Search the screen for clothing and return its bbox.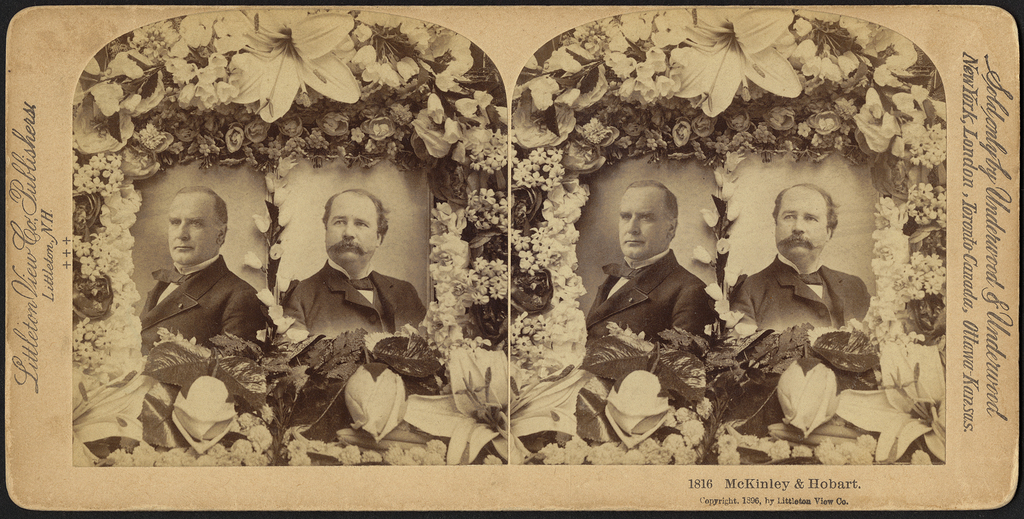
Found: (left=587, top=248, right=716, bottom=340).
